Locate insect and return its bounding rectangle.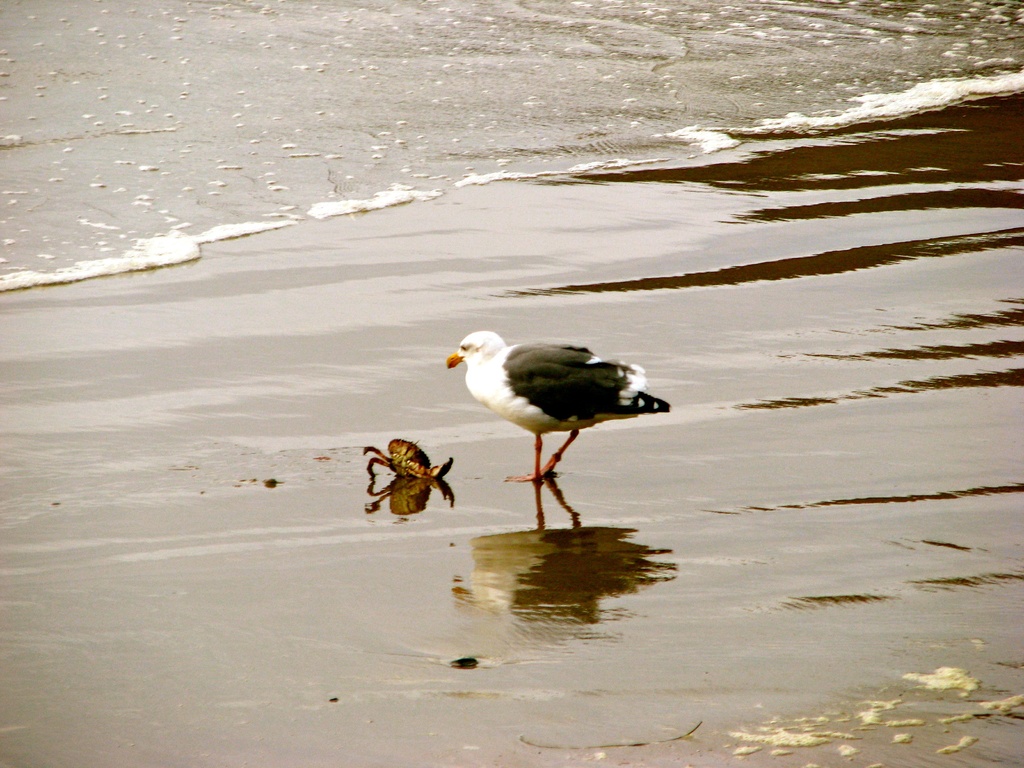
rect(361, 436, 454, 479).
